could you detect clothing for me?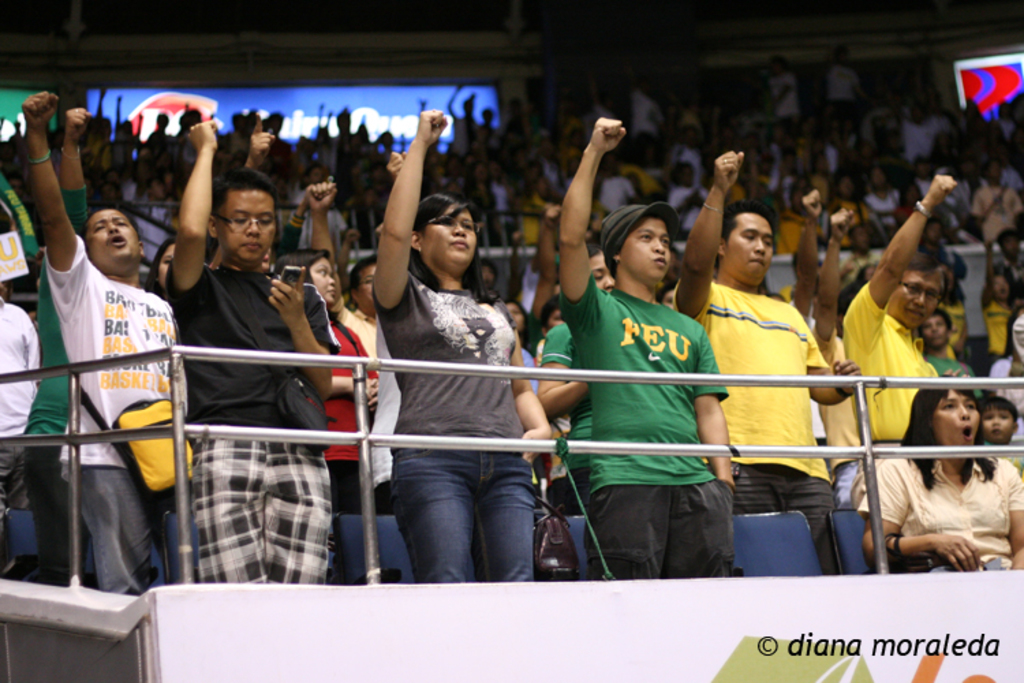
Detection result: (x1=856, y1=444, x2=1023, y2=570).
